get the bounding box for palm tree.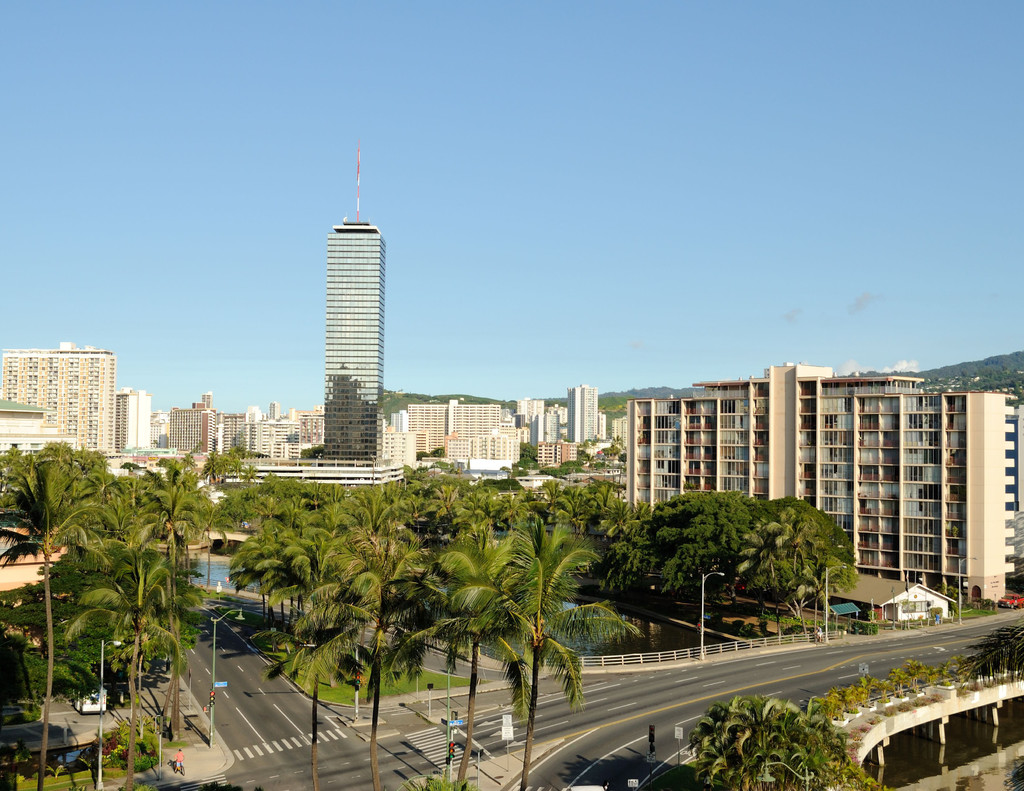
{"x1": 504, "y1": 499, "x2": 655, "y2": 603}.
